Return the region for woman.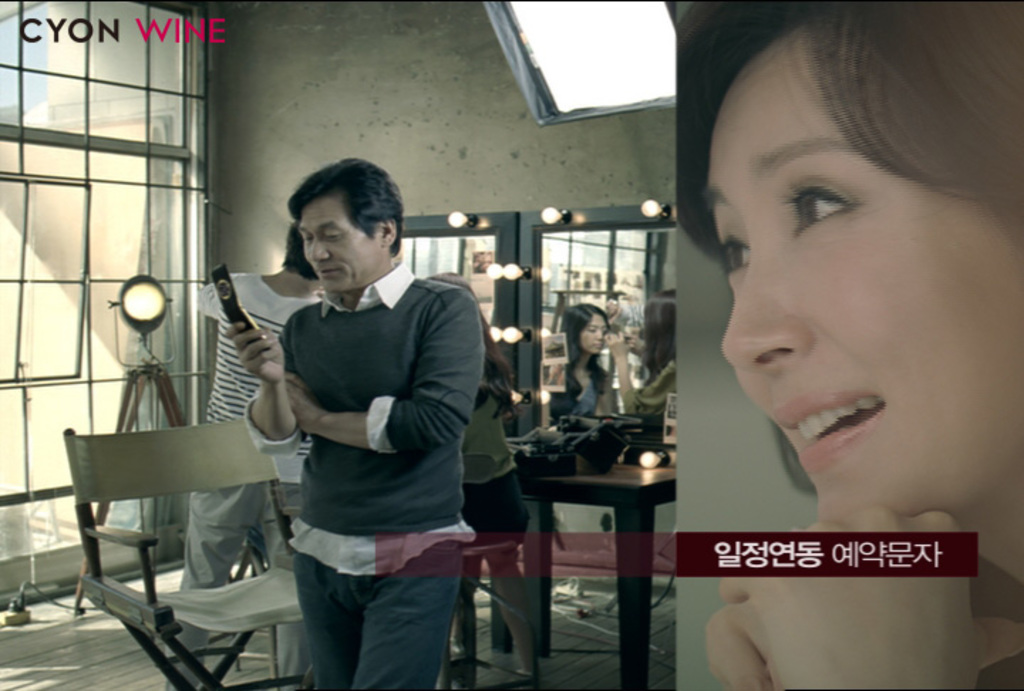
[606,286,677,429].
